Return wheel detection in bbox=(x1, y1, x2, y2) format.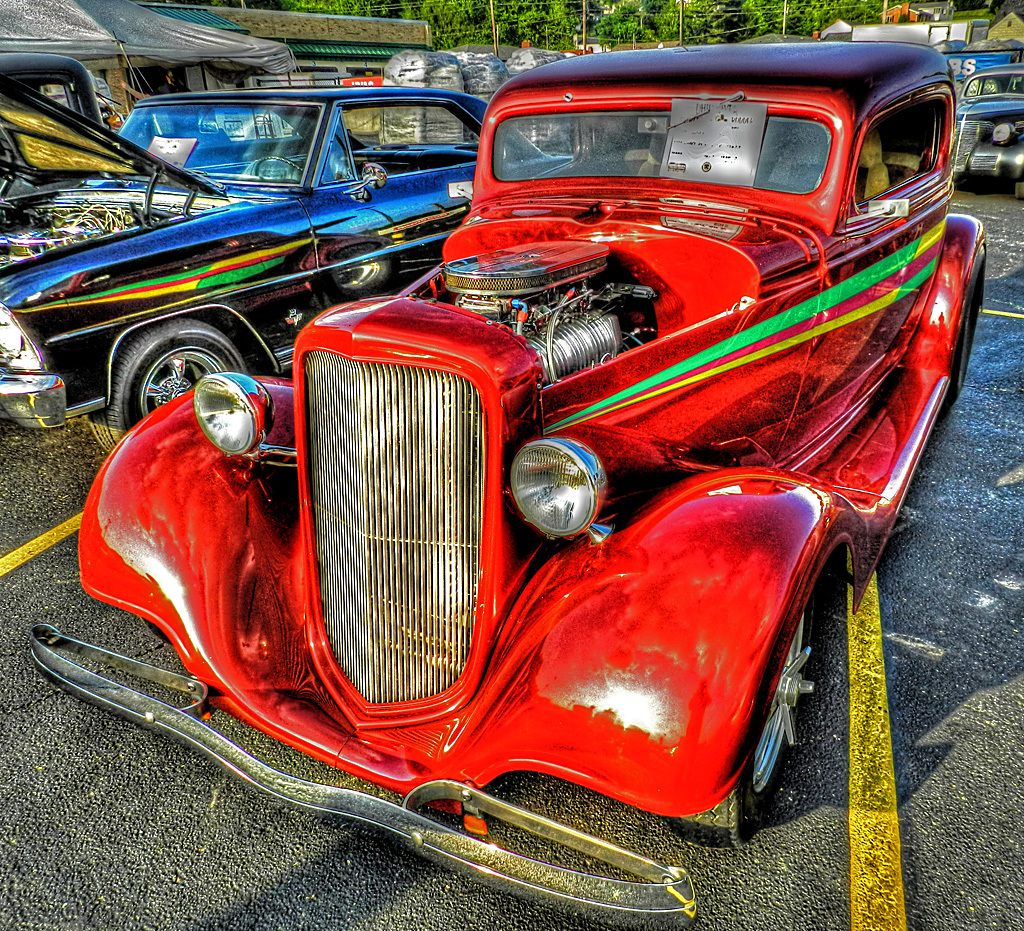
bbox=(87, 316, 261, 452).
